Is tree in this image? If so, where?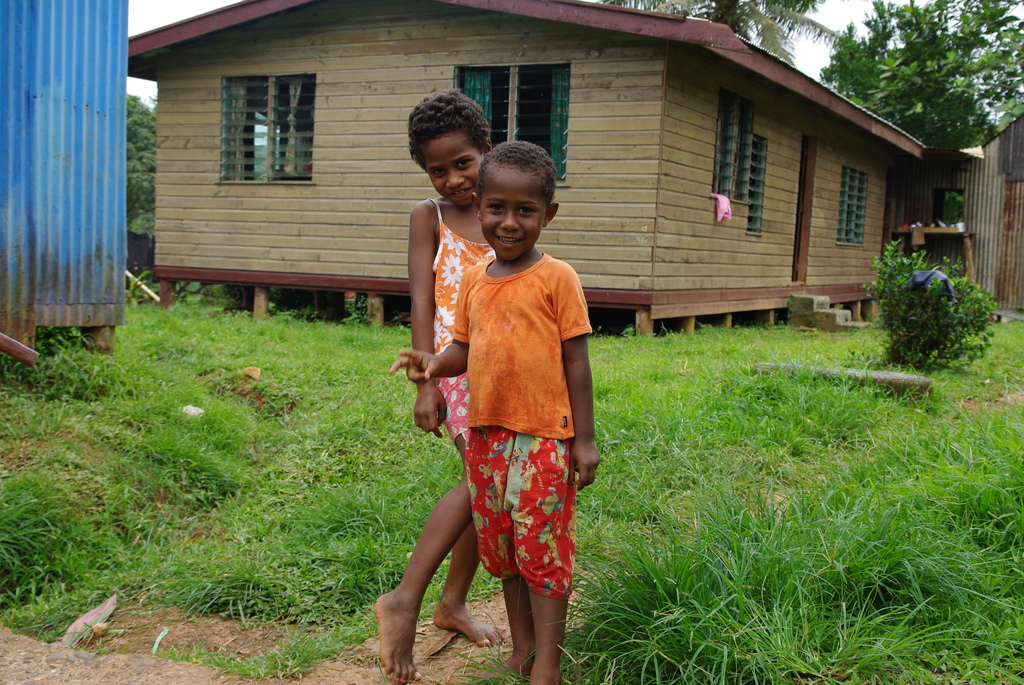
Yes, at detection(129, 93, 160, 239).
